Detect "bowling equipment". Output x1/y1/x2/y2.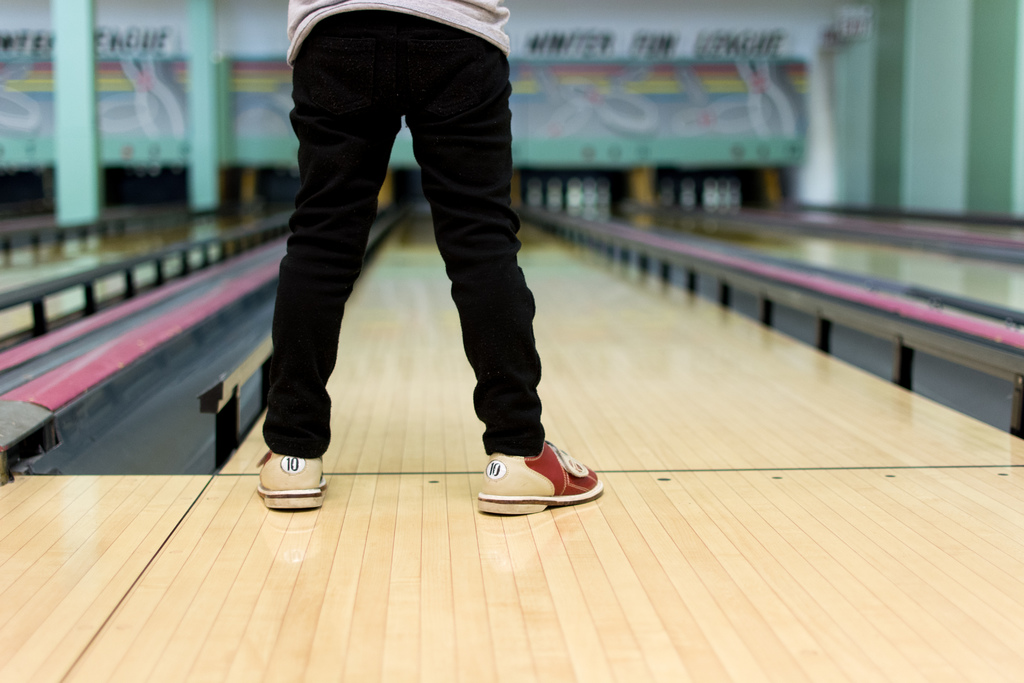
671/64/711/101.
